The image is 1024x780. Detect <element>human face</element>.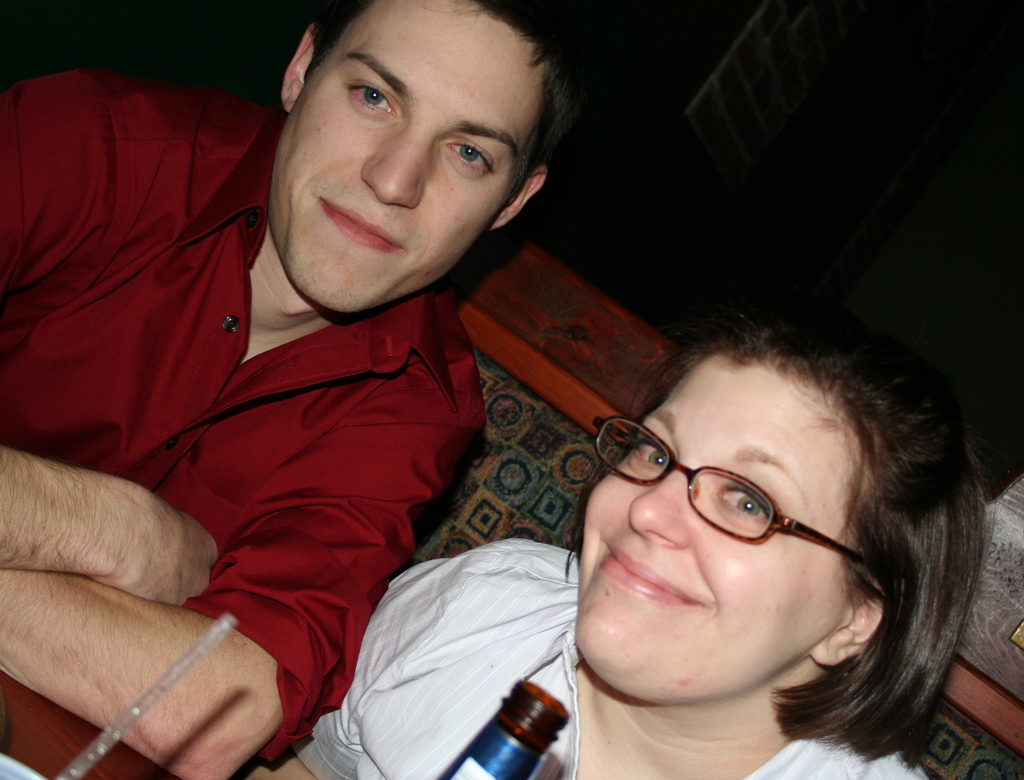
Detection: bbox=(268, 0, 544, 315).
